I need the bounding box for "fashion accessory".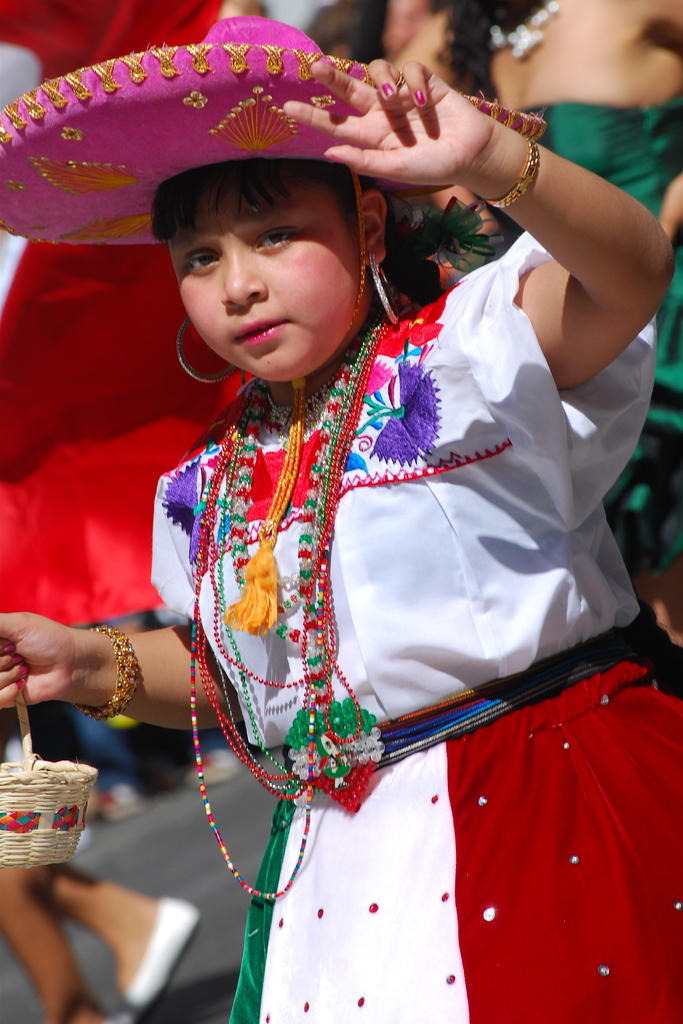
Here it is: (288, 617, 651, 820).
